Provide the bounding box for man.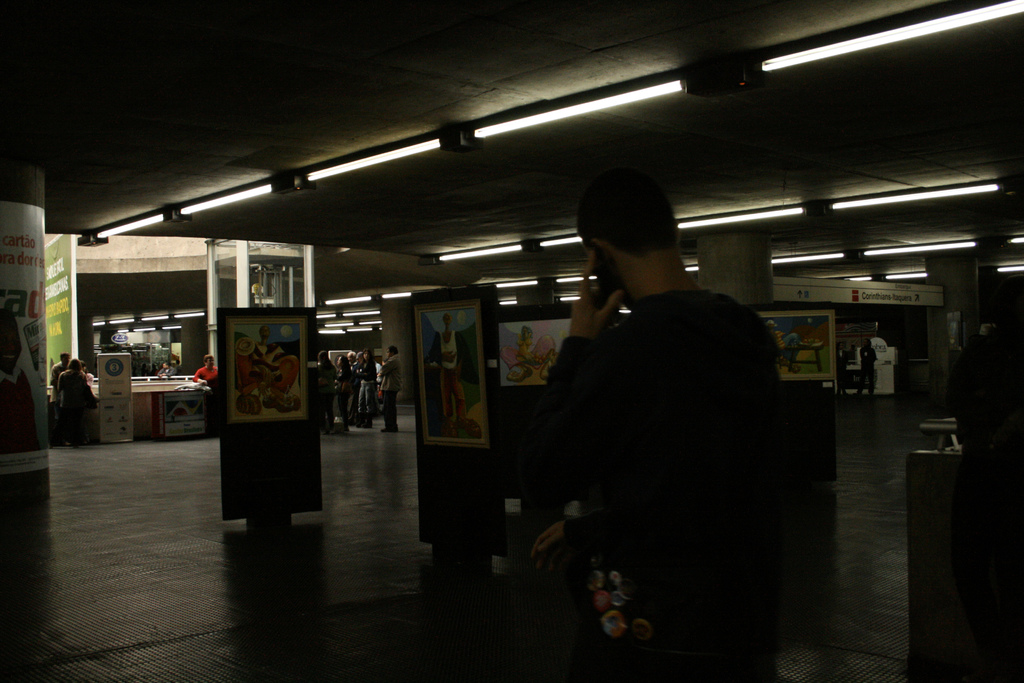
bbox=(380, 345, 408, 431).
